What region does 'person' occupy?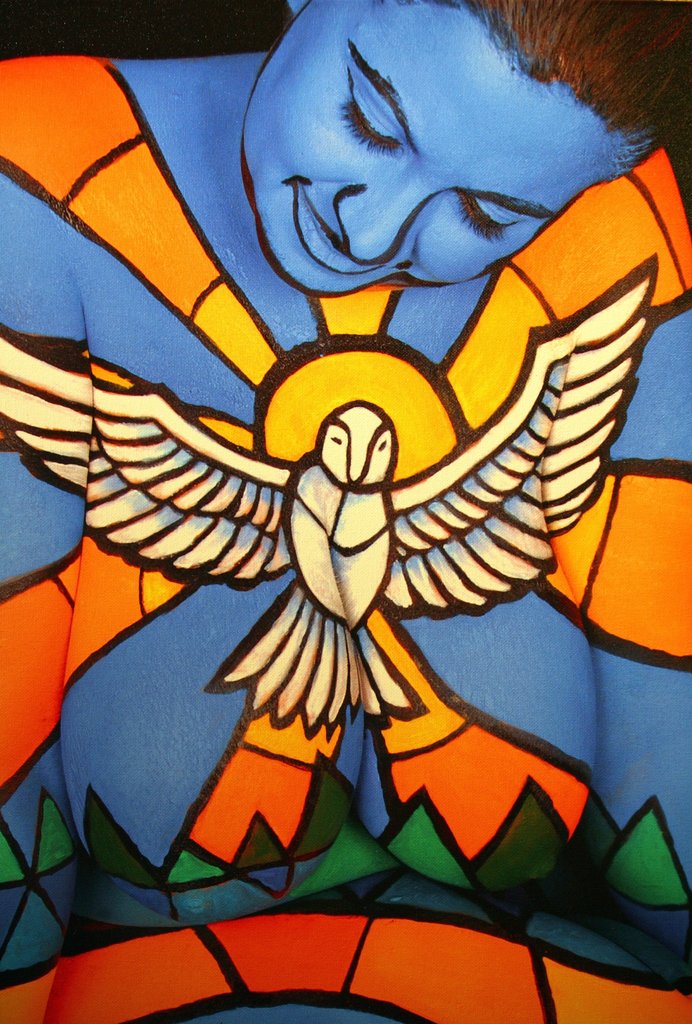
x1=0 y1=0 x2=691 y2=1023.
